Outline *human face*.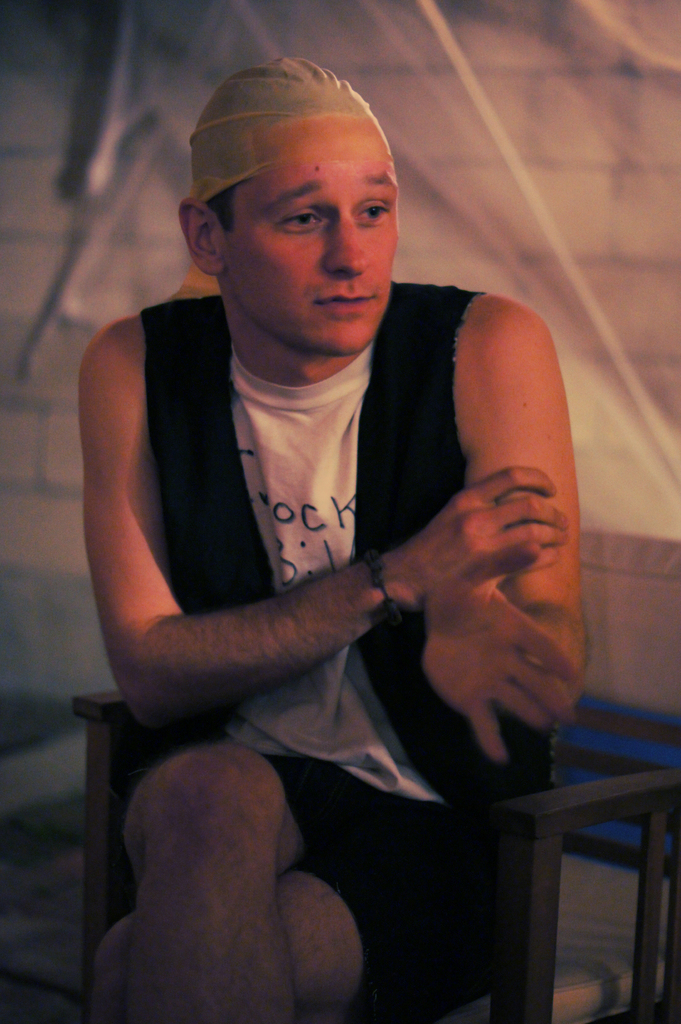
Outline: 221,116,399,351.
